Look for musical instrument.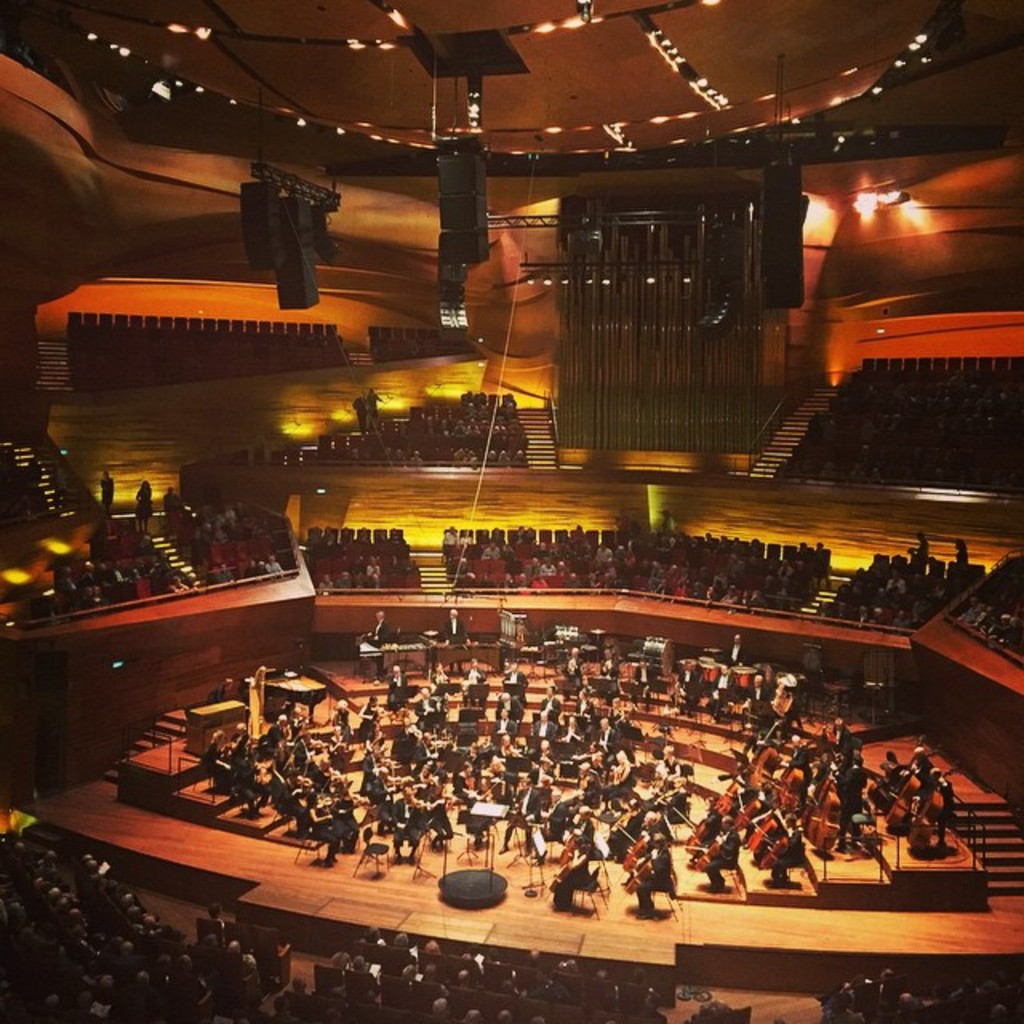
Found: [507,746,526,760].
